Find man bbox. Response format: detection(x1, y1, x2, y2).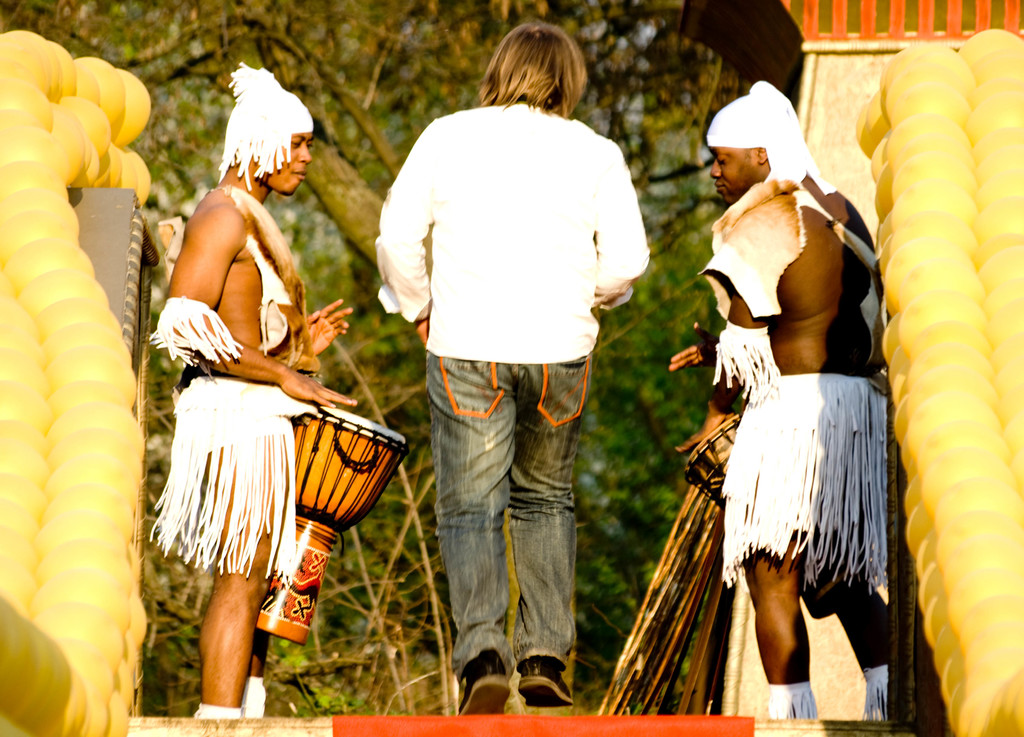
detection(130, 63, 367, 654).
